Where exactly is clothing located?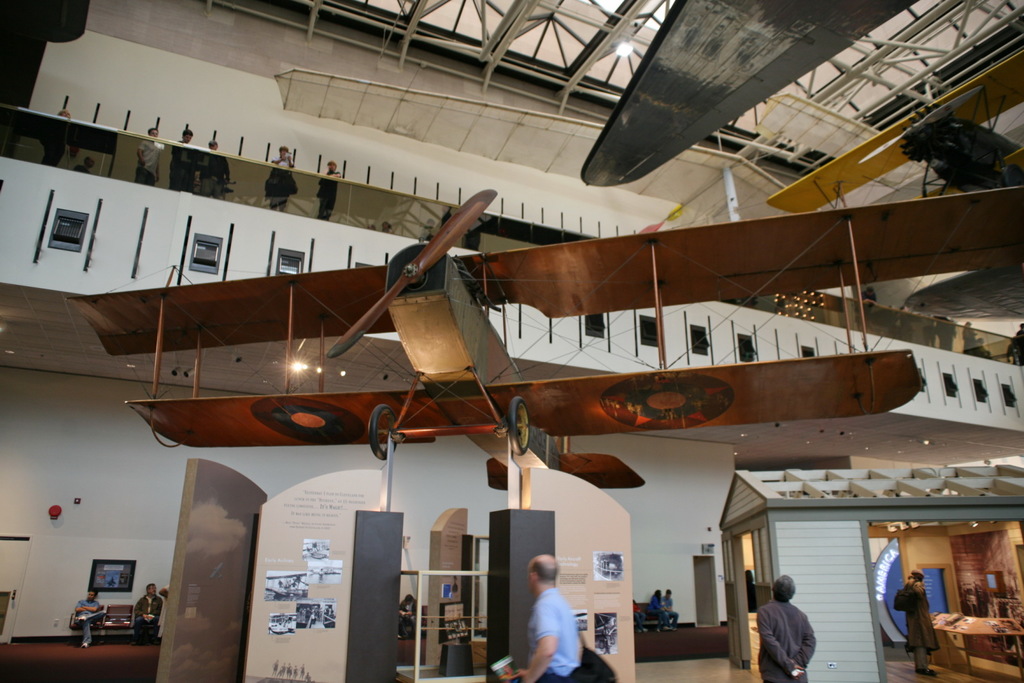
Its bounding box is locate(75, 595, 99, 647).
